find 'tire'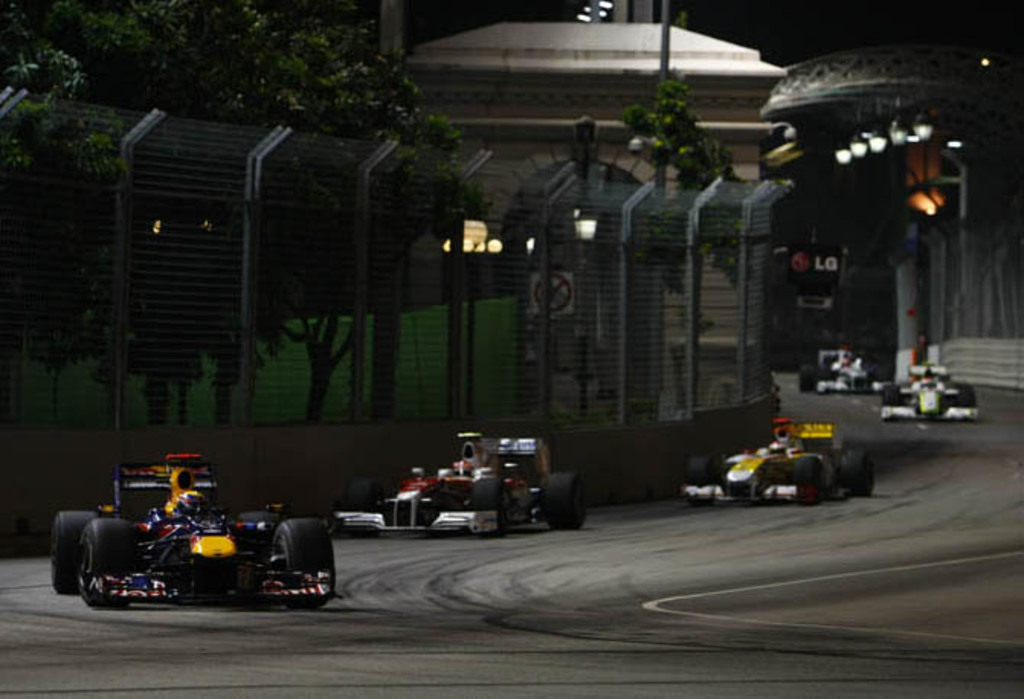
x1=786 y1=449 x2=830 y2=508
